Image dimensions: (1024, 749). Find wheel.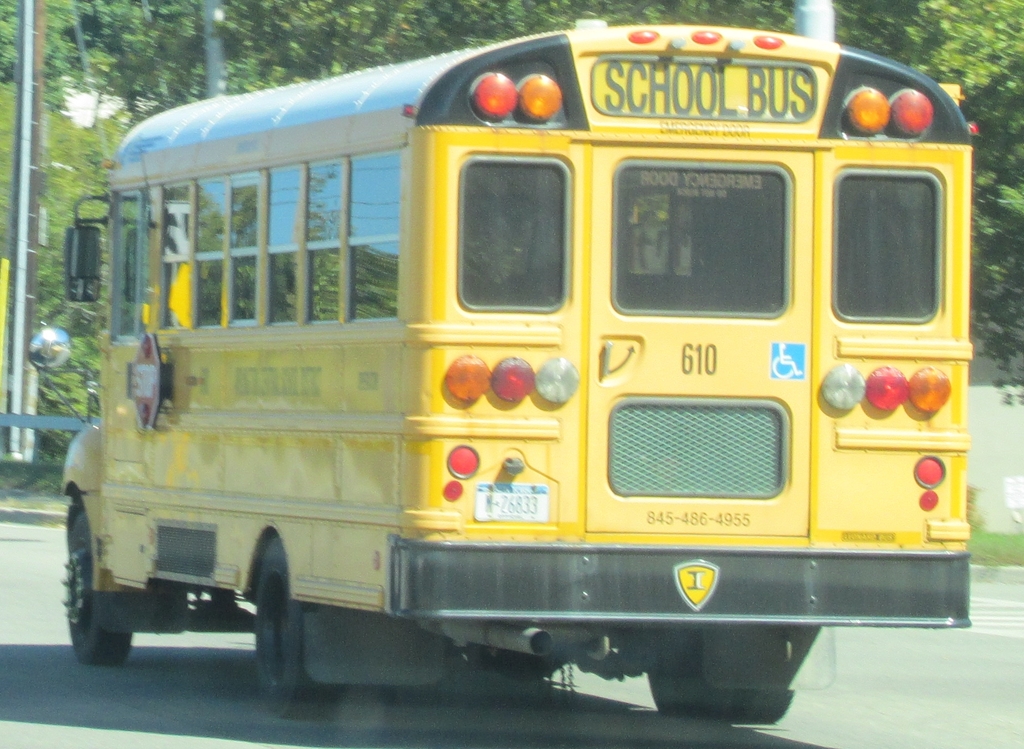
61 511 134 668.
